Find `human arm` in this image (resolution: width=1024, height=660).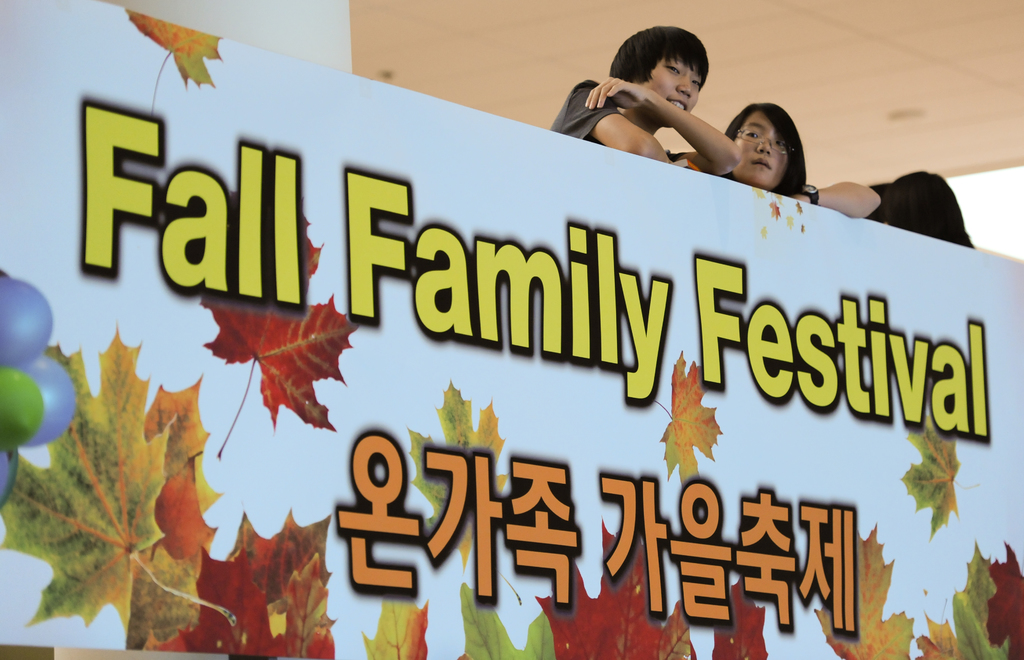
pyautogui.locateOnScreen(584, 77, 737, 175).
